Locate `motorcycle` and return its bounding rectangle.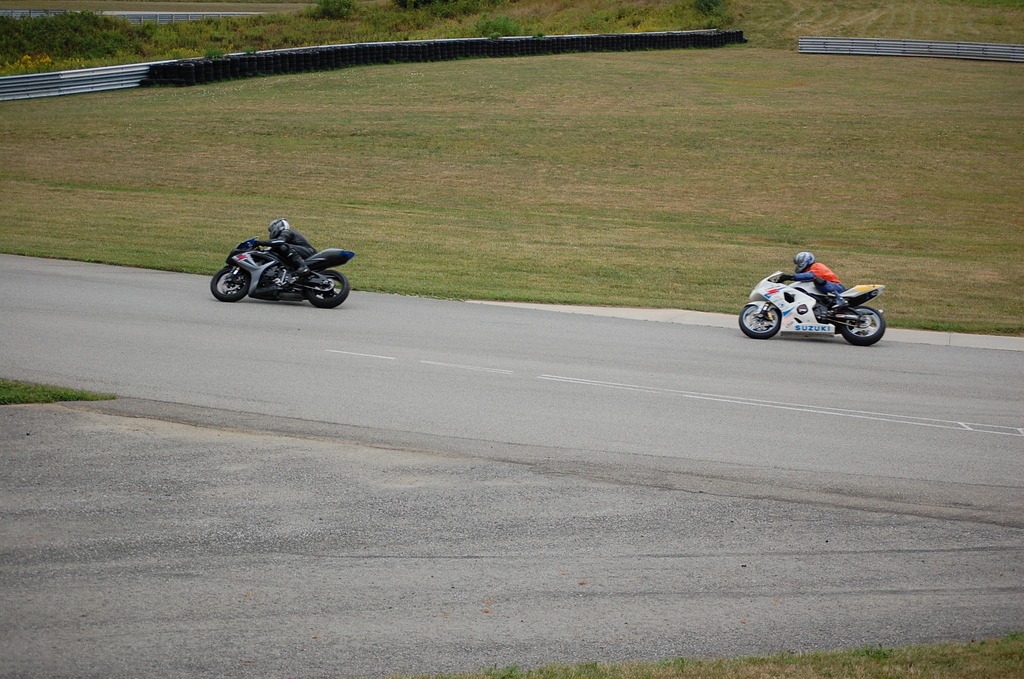
{"x1": 739, "y1": 272, "x2": 887, "y2": 346}.
